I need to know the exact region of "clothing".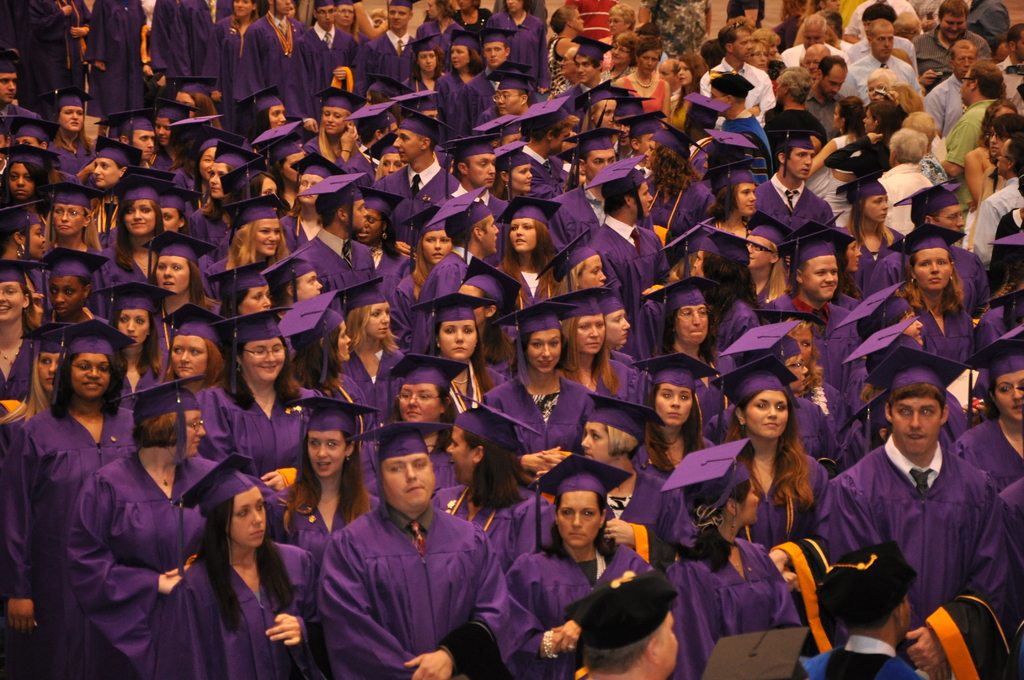
Region: x1=700 y1=50 x2=768 y2=110.
